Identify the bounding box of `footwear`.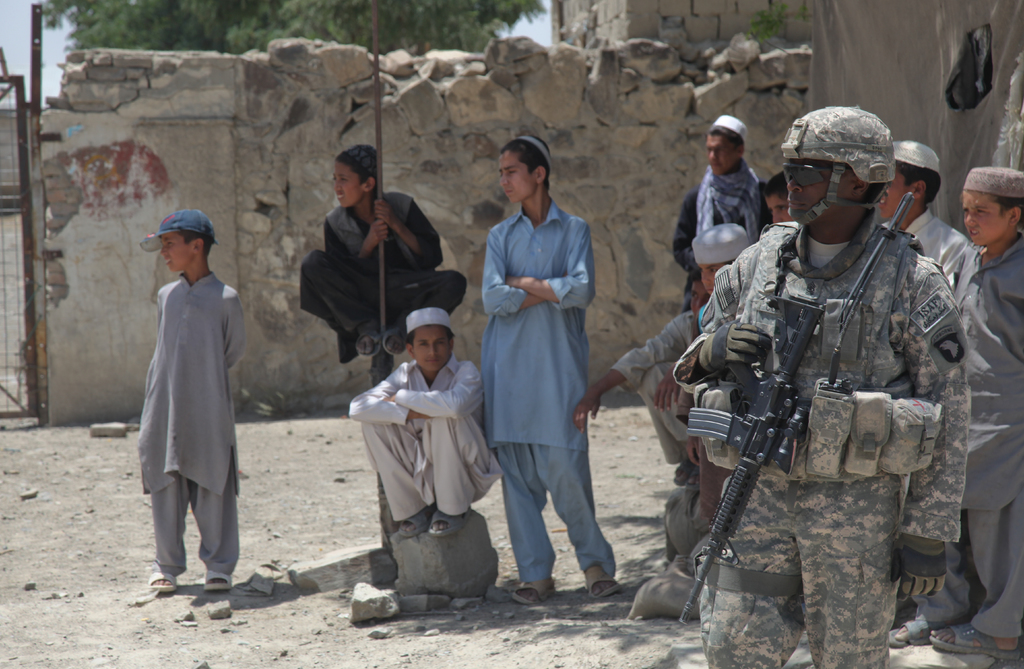
204 569 230 591.
